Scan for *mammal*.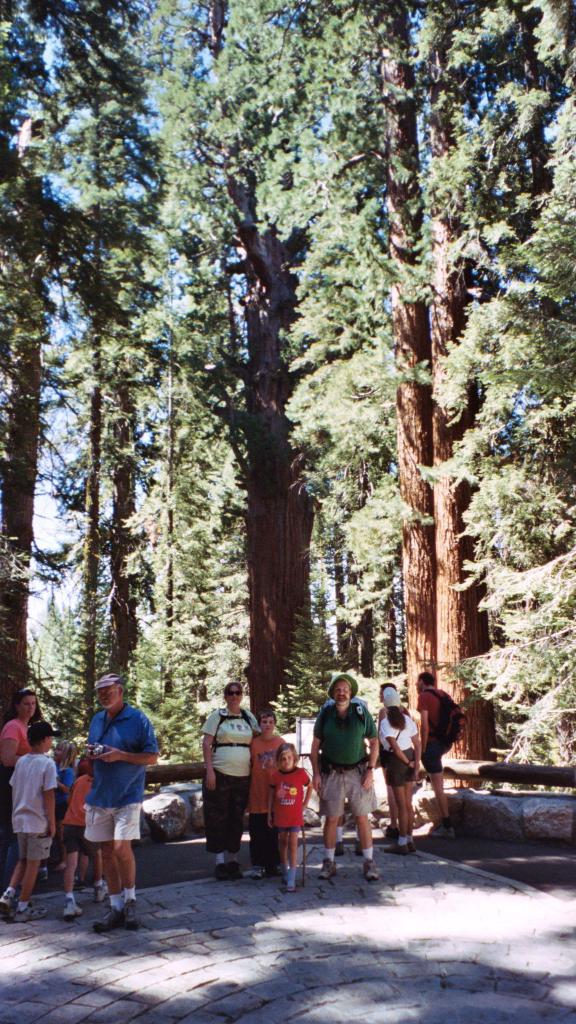
Scan result: 417 669 454 838.
